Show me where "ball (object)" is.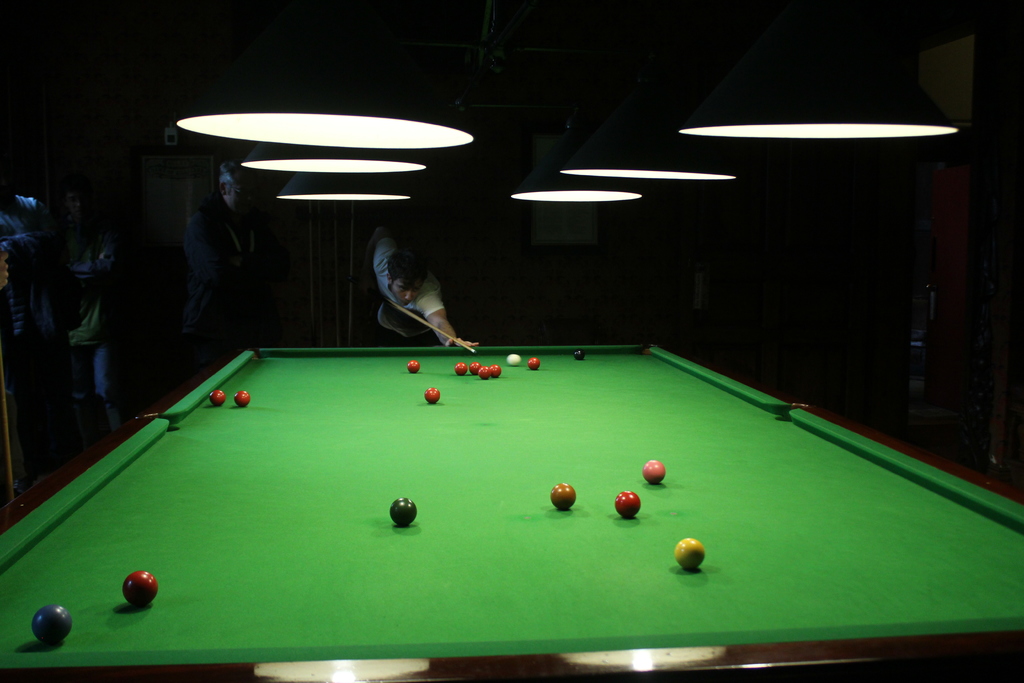
"ball (object)" is at locate(552, 484, 573, 509).
